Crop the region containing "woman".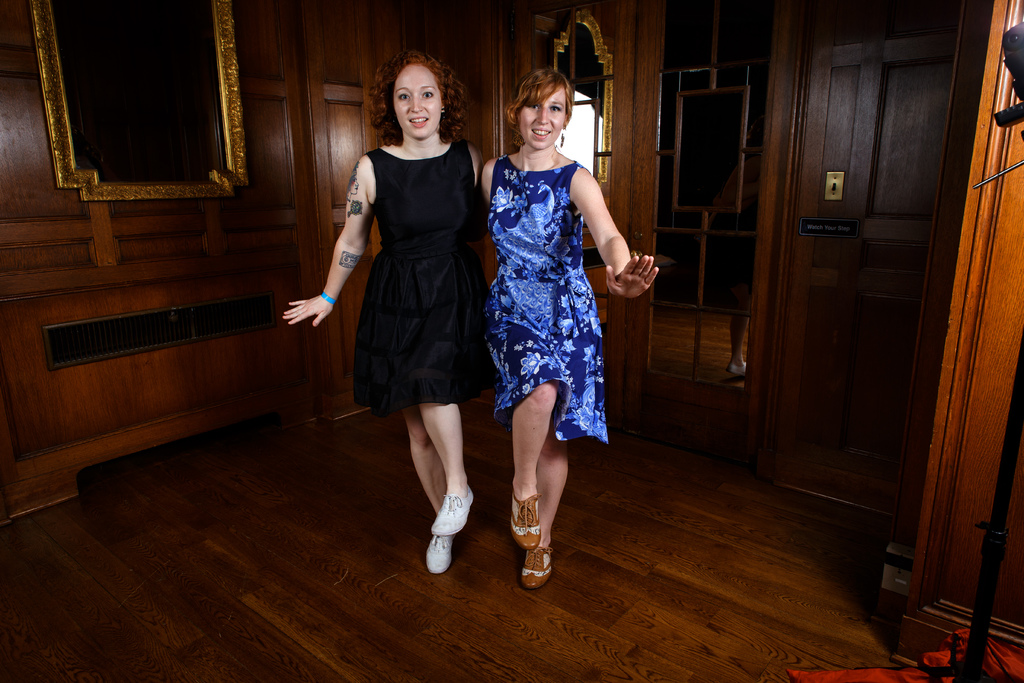
Crop region: 276 52 496 572.
